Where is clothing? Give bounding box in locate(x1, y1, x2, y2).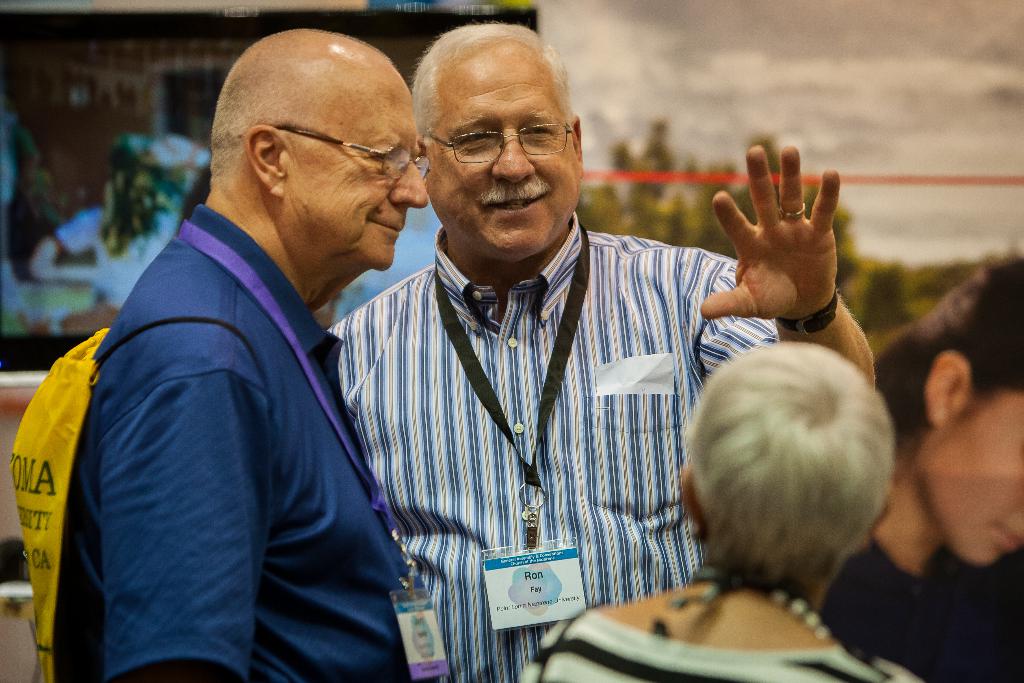
locate(808, 523, 1023, 682).
